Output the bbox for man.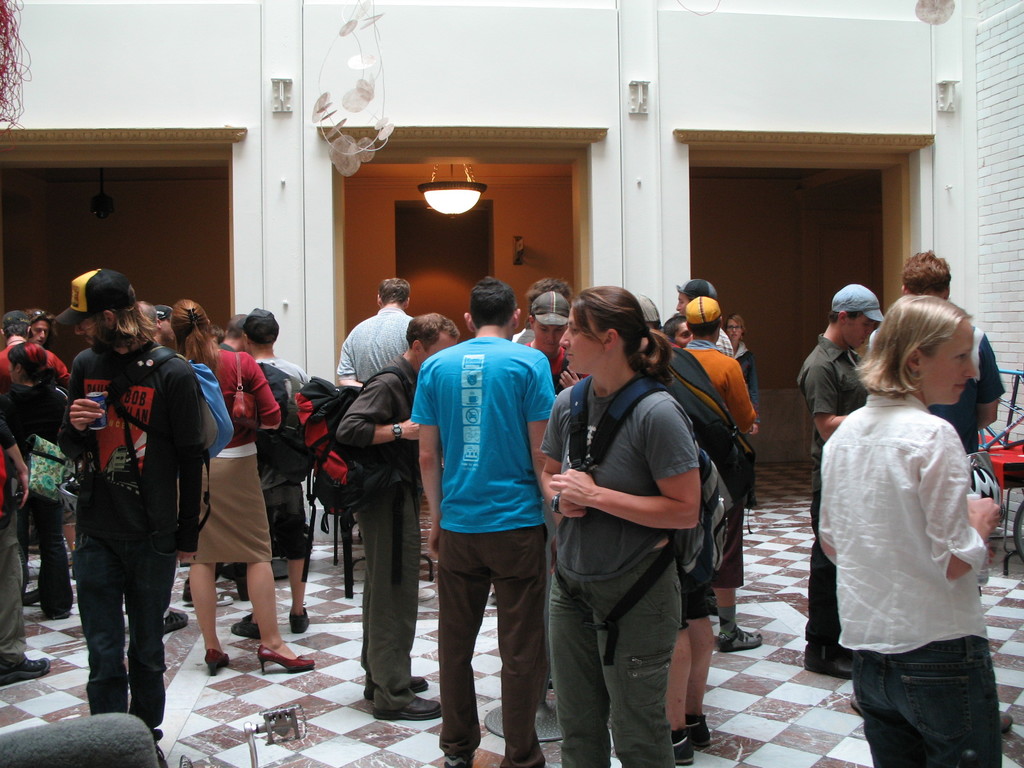
detection(336, 274, 415, 392).
